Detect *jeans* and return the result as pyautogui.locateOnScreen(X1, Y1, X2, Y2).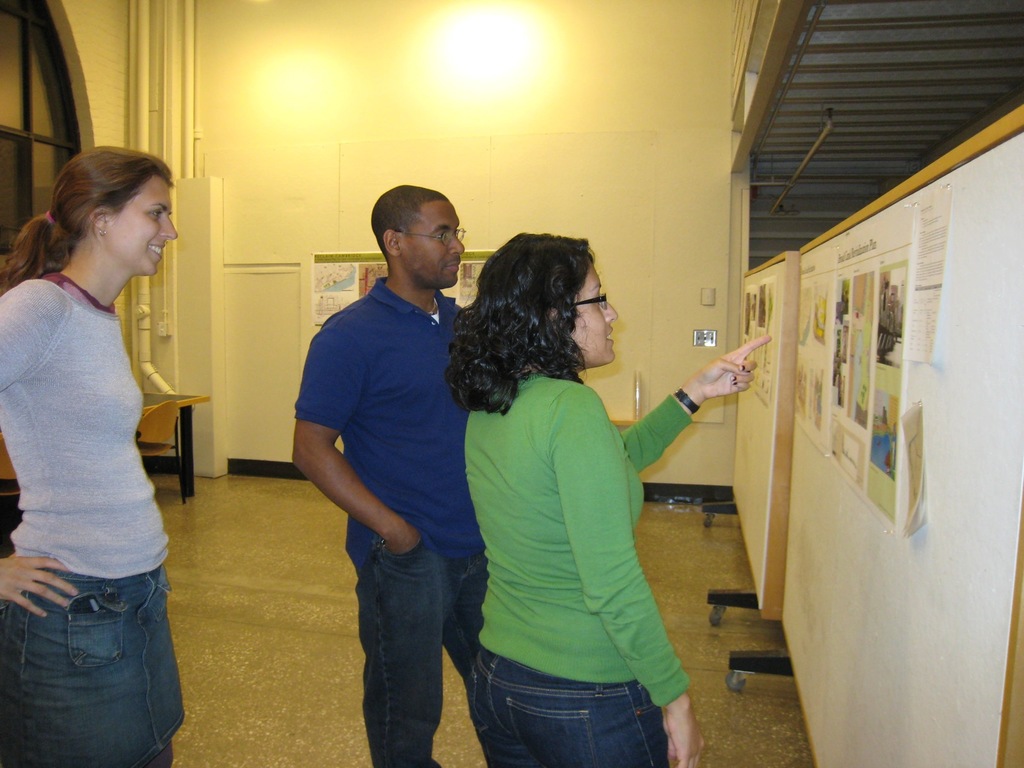
pyautogui.locateOnScreen(361, 533, 483, 764).
